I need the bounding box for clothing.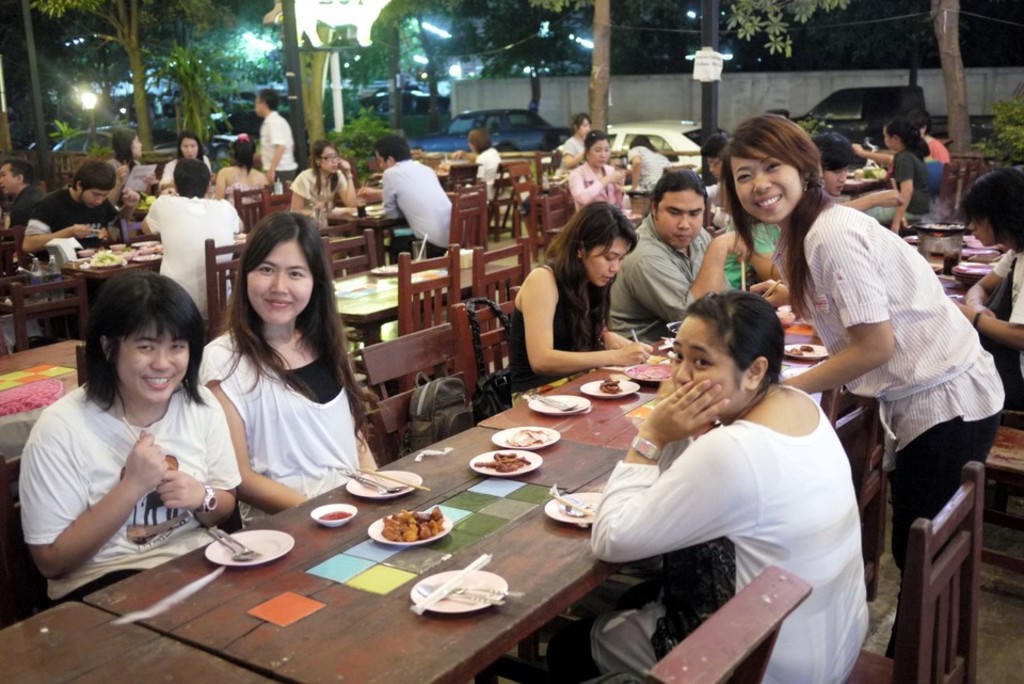
Here it is: l=564, t=137, r=579, b=168.
